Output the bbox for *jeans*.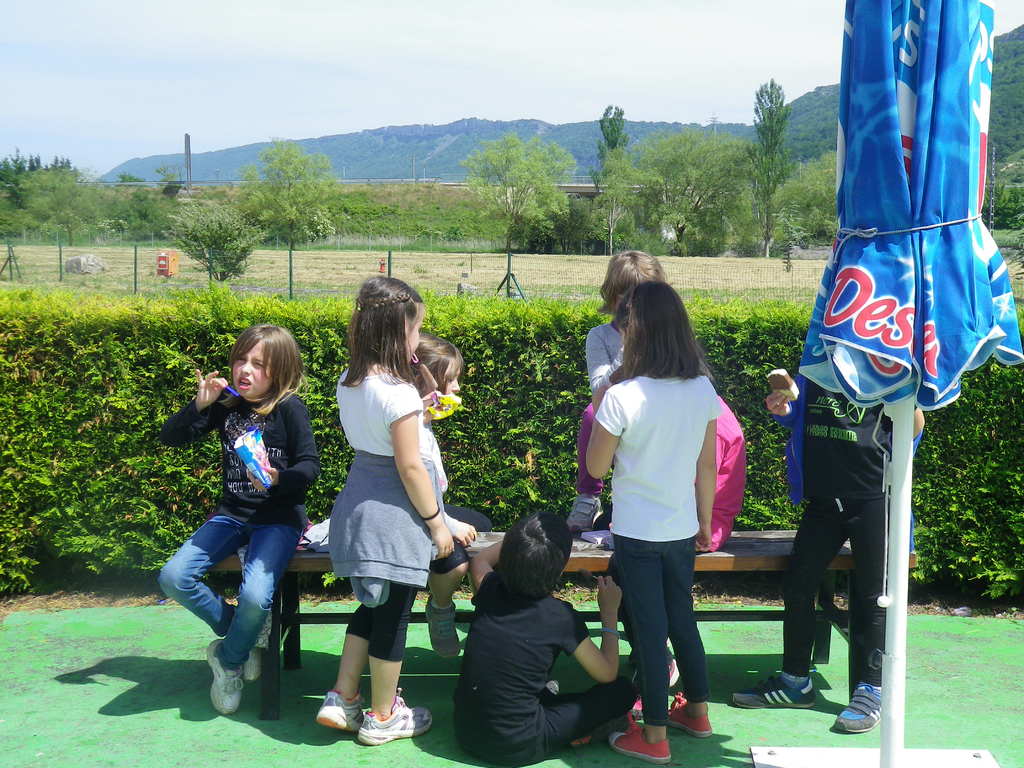
rect(611, 531, 710, 728).
